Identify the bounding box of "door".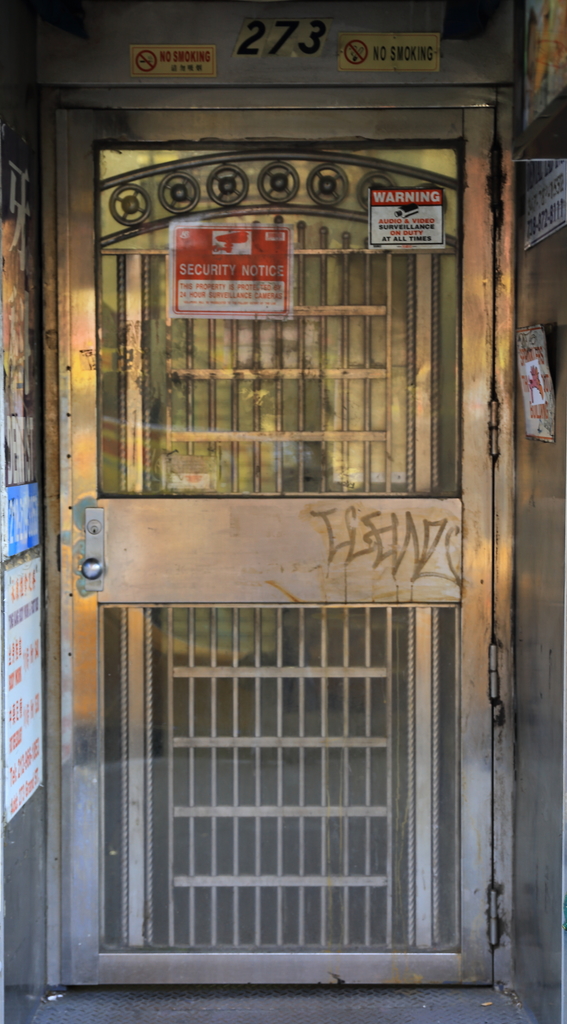
49/117/493/866.
